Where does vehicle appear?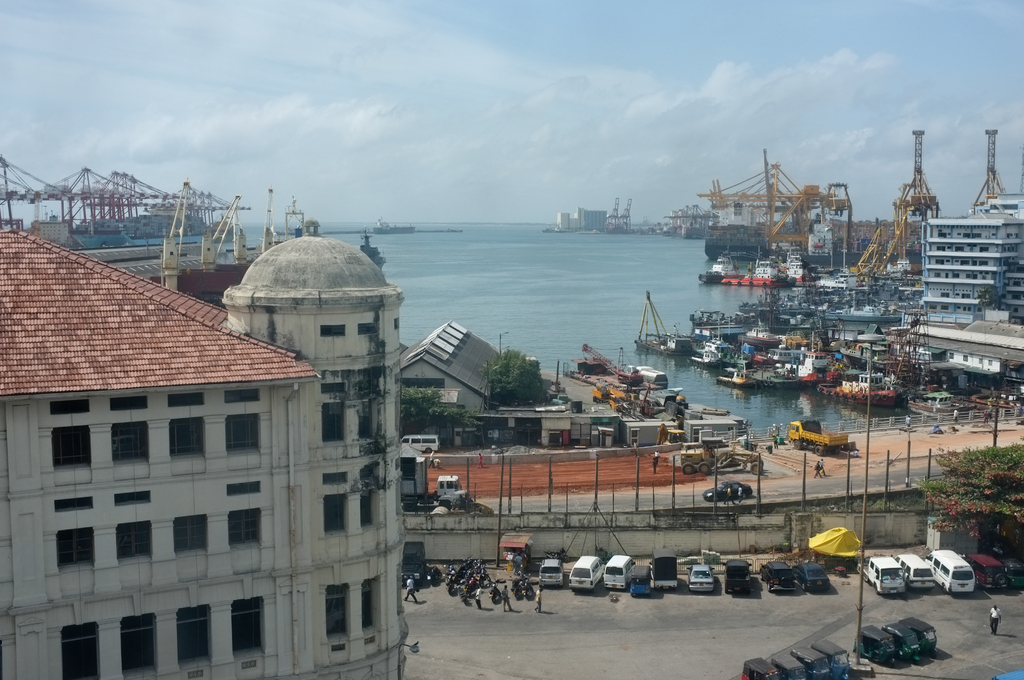
Appears at {"left": 620, "top": 562, "right": 650, "bottom": 598}.
